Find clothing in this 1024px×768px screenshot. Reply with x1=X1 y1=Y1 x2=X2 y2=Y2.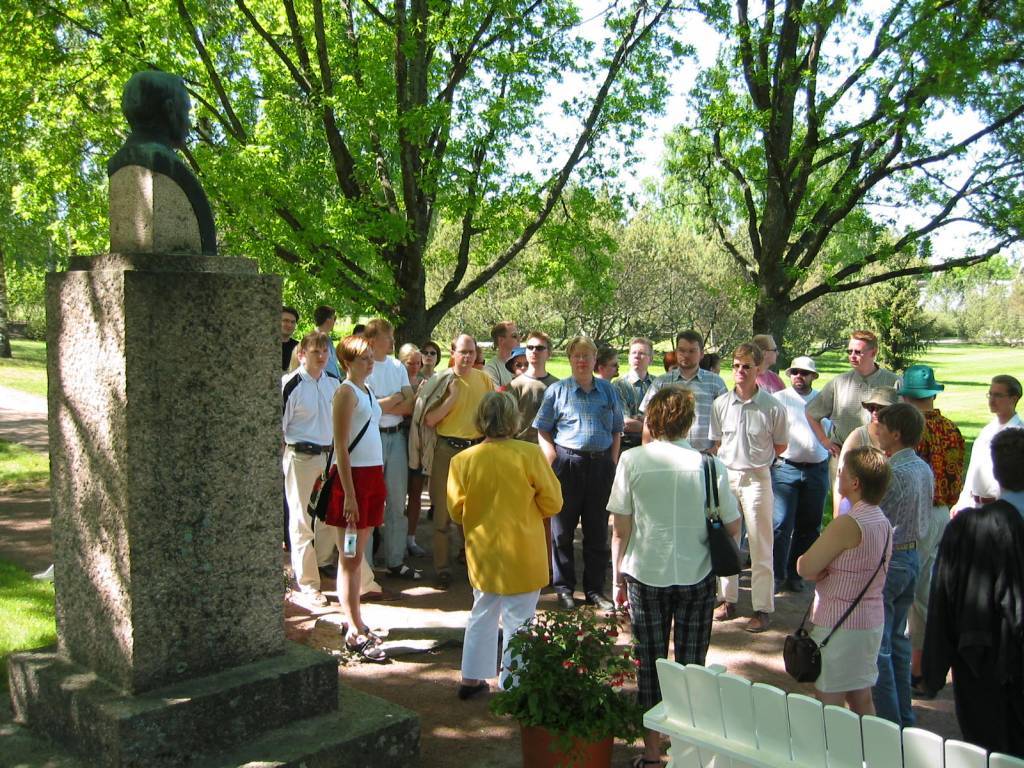
x1=444 y1=434 x2=564 y2=682.
